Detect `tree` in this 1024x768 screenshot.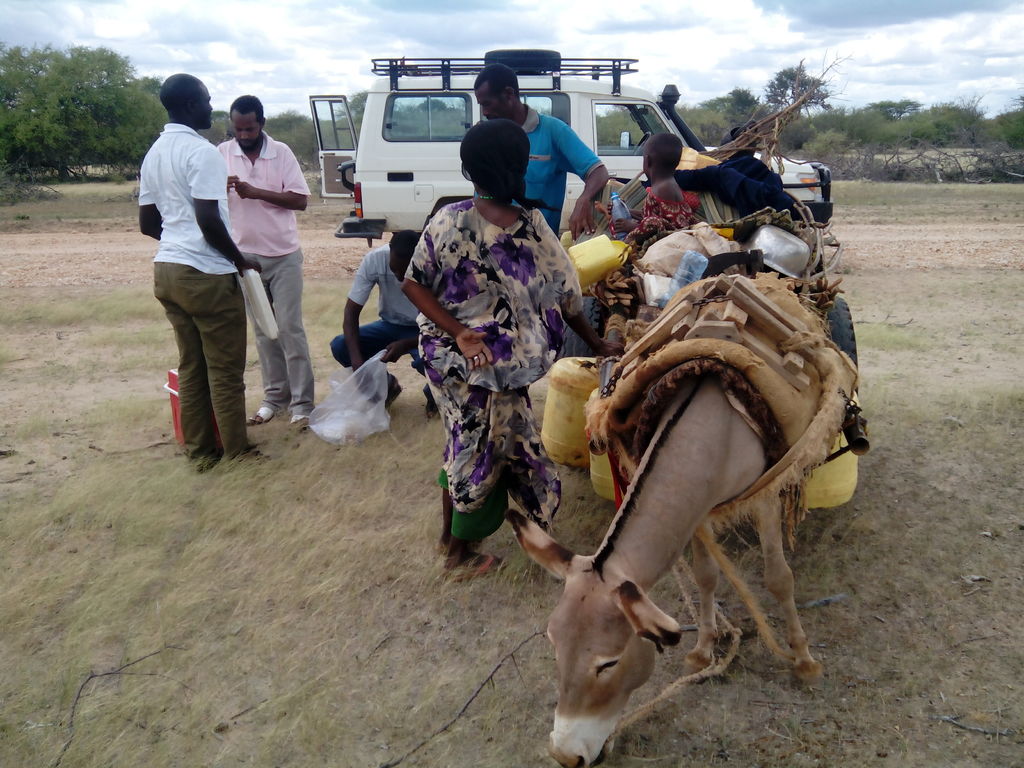
Detection: [x1=0, y1=45, x2=87, y2=177].
